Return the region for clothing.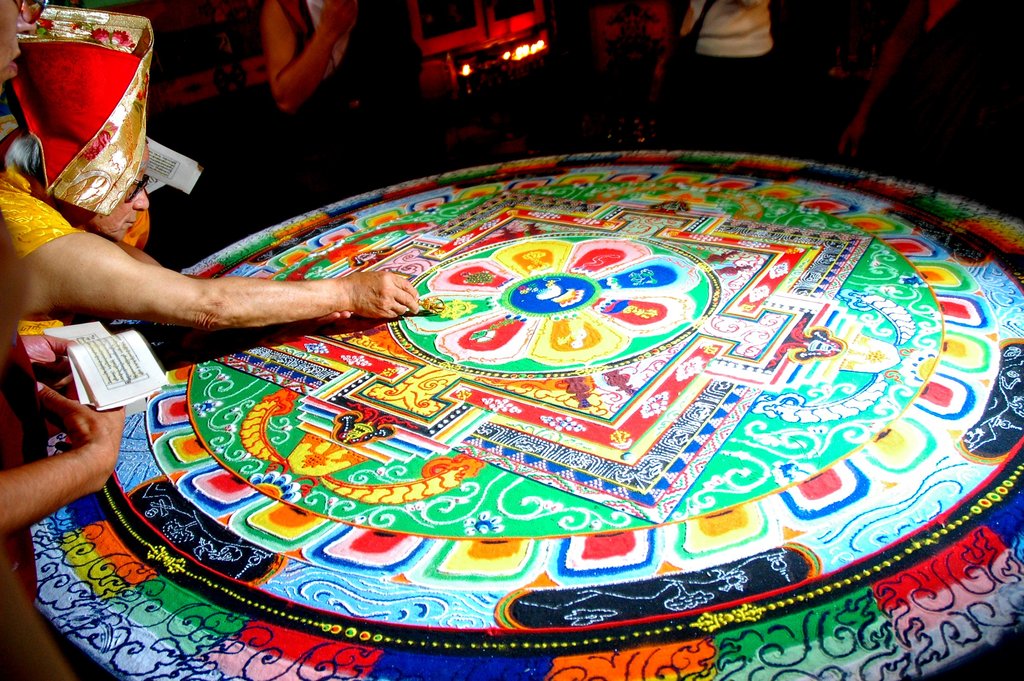
<box>0,169,91,277</box>.
